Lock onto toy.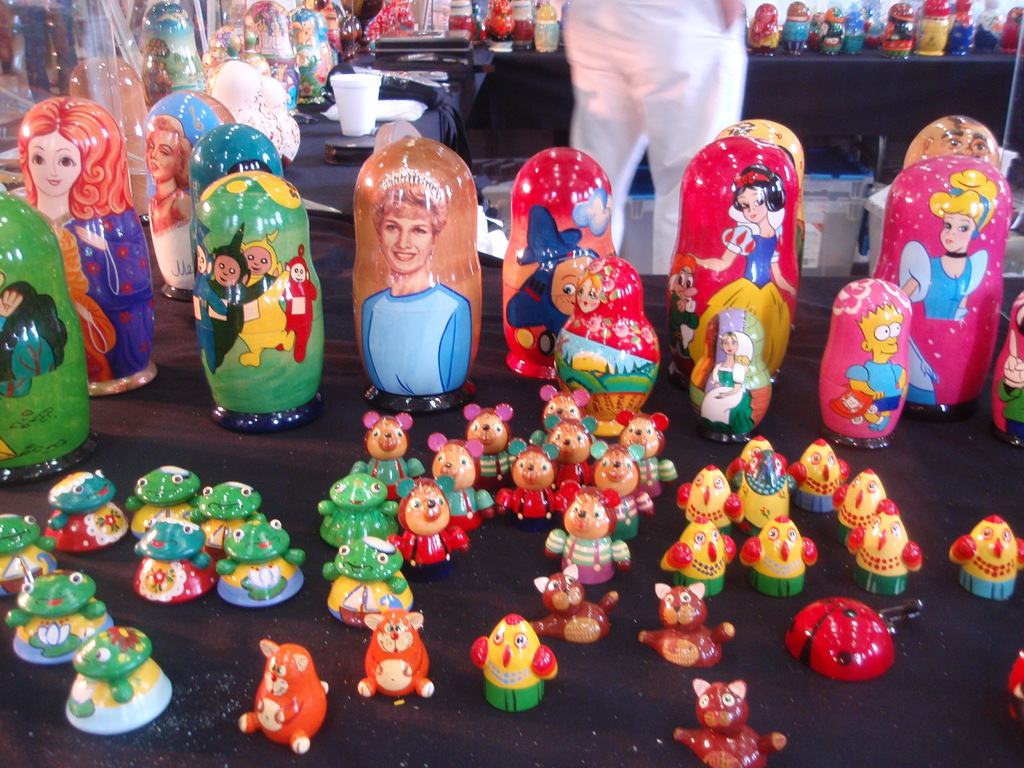
Locked: [x1=495, y1=433, x2=568, y2=532].
